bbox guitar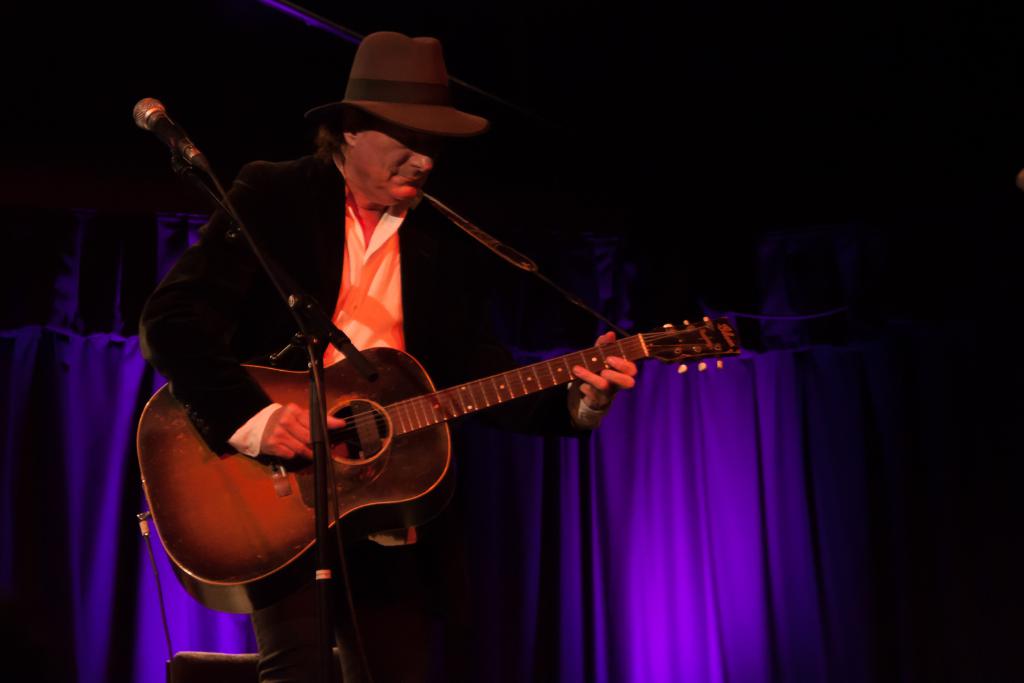
x1=139 y1=296 x2=784 y2=625
